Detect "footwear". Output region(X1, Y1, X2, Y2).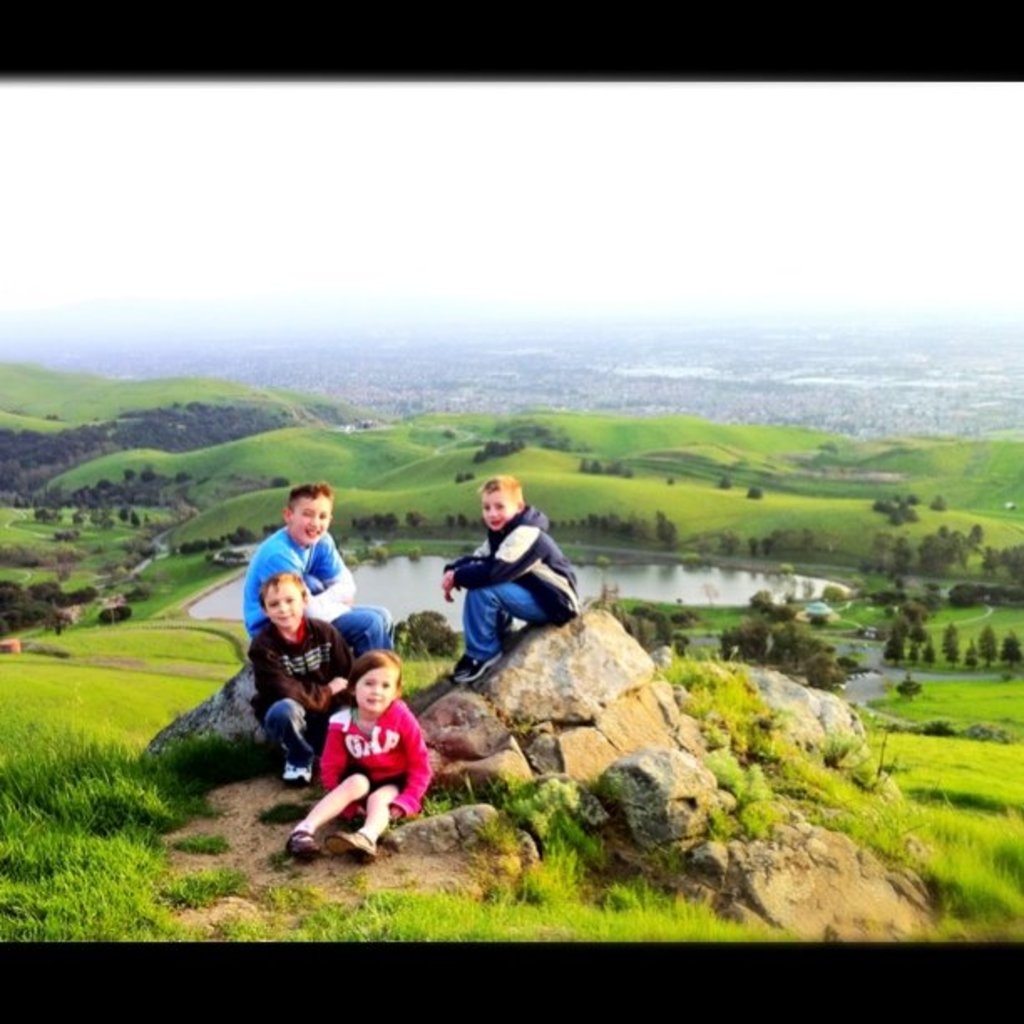
region(450, 654, 502, 688).
